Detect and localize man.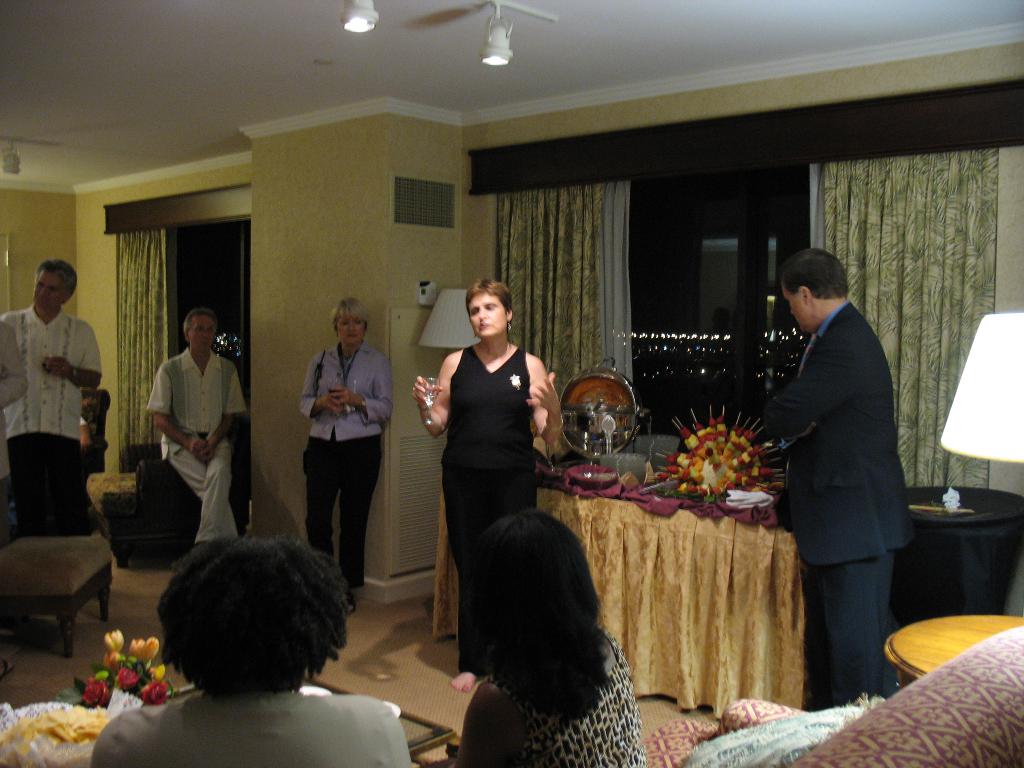
Localized at (x1=0, y1=260, x2=102, y2=538).
